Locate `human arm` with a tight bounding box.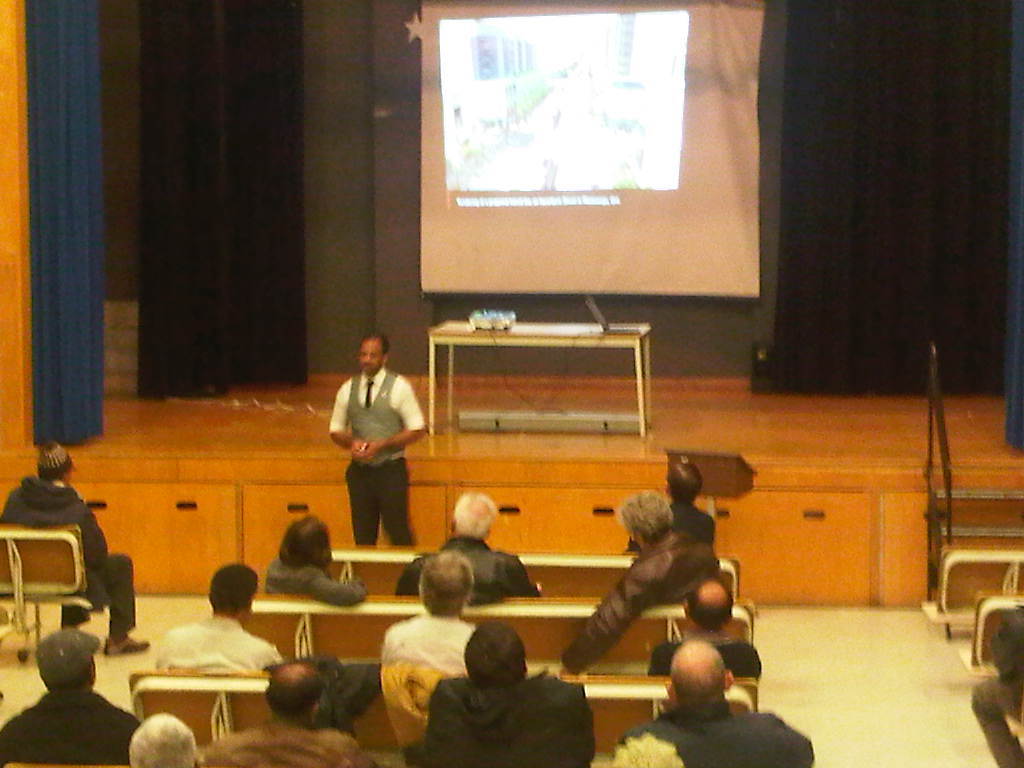
647/643/668/676.
